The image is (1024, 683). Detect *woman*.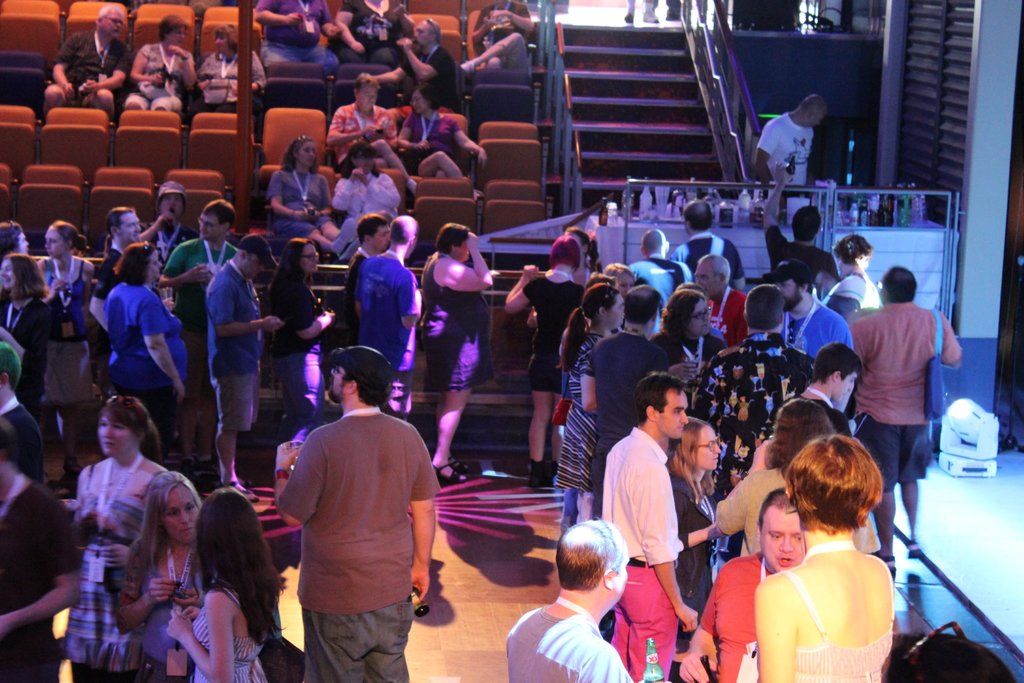
Detection: 327, 0, 413, 77.
